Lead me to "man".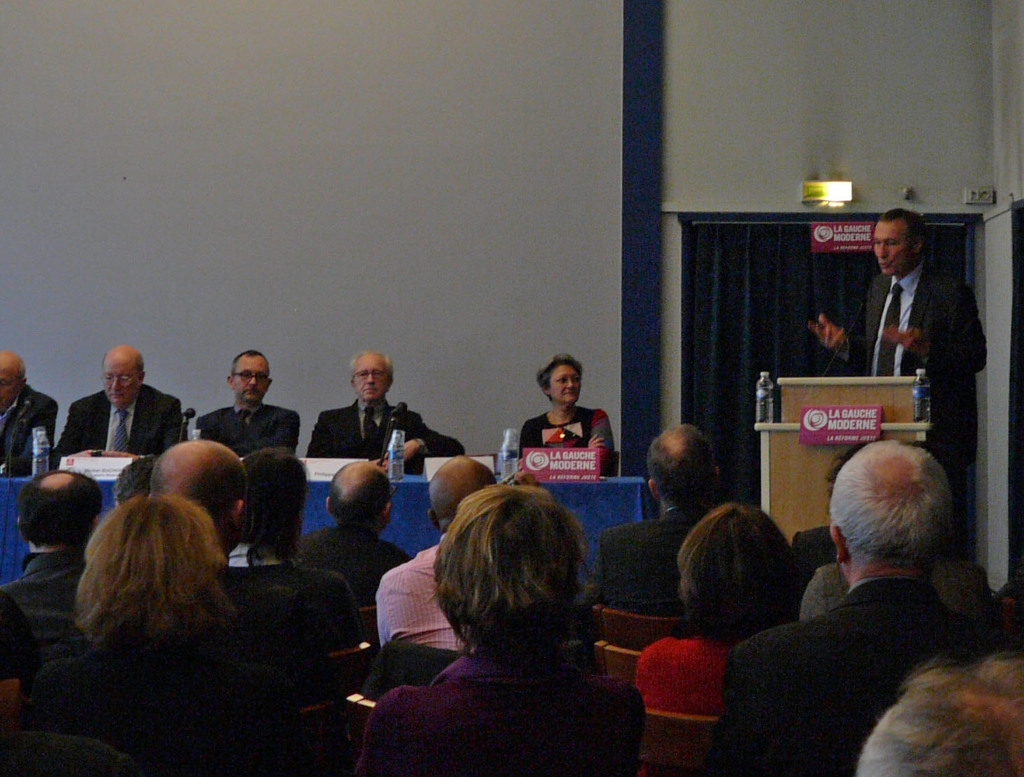
Lead to box=[298, 458, 412, 605].
